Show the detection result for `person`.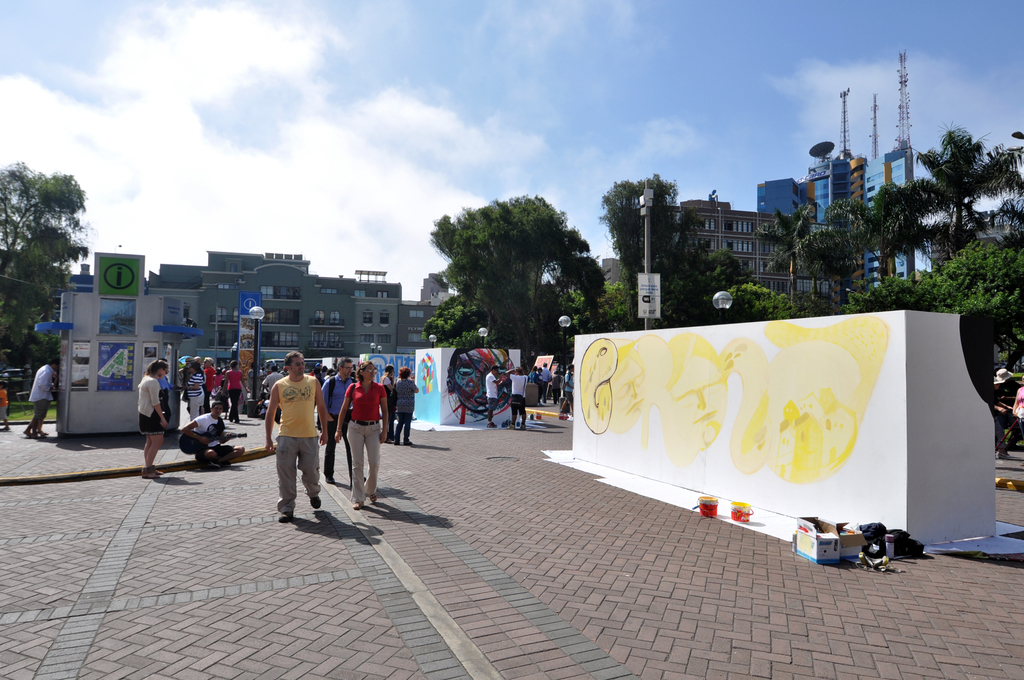
{"x1": 556, "y1": 369, "x2": 561, "y2": 398}.
